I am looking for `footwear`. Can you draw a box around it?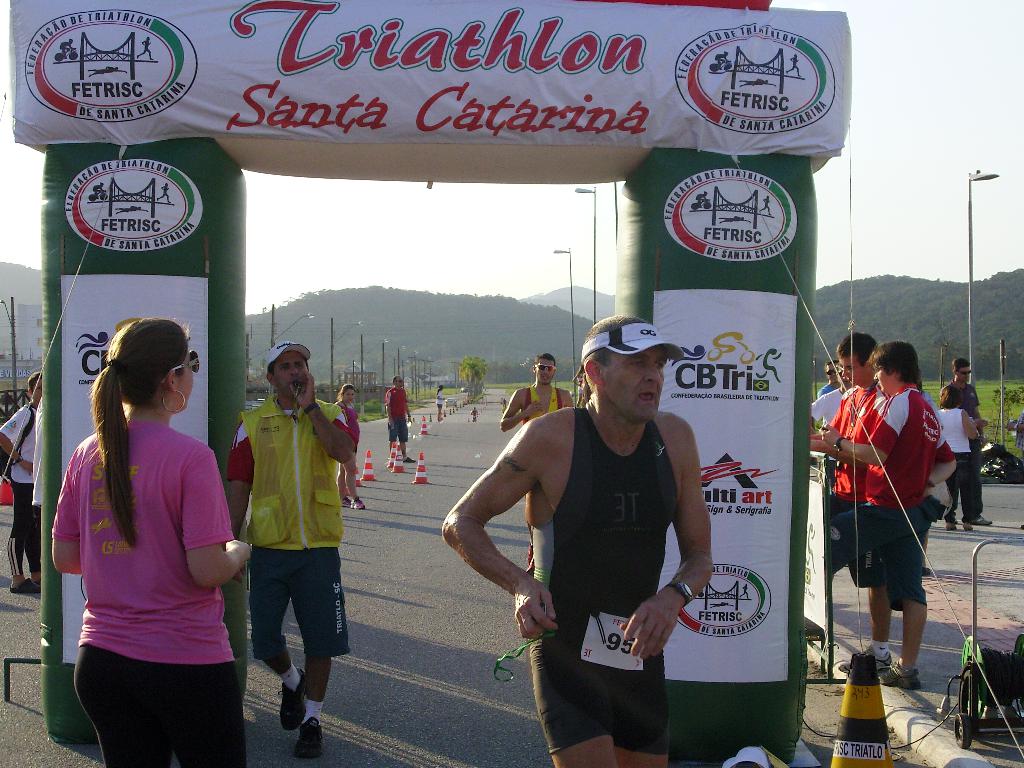
Sure, the bounding box is [292,712,328,756].
